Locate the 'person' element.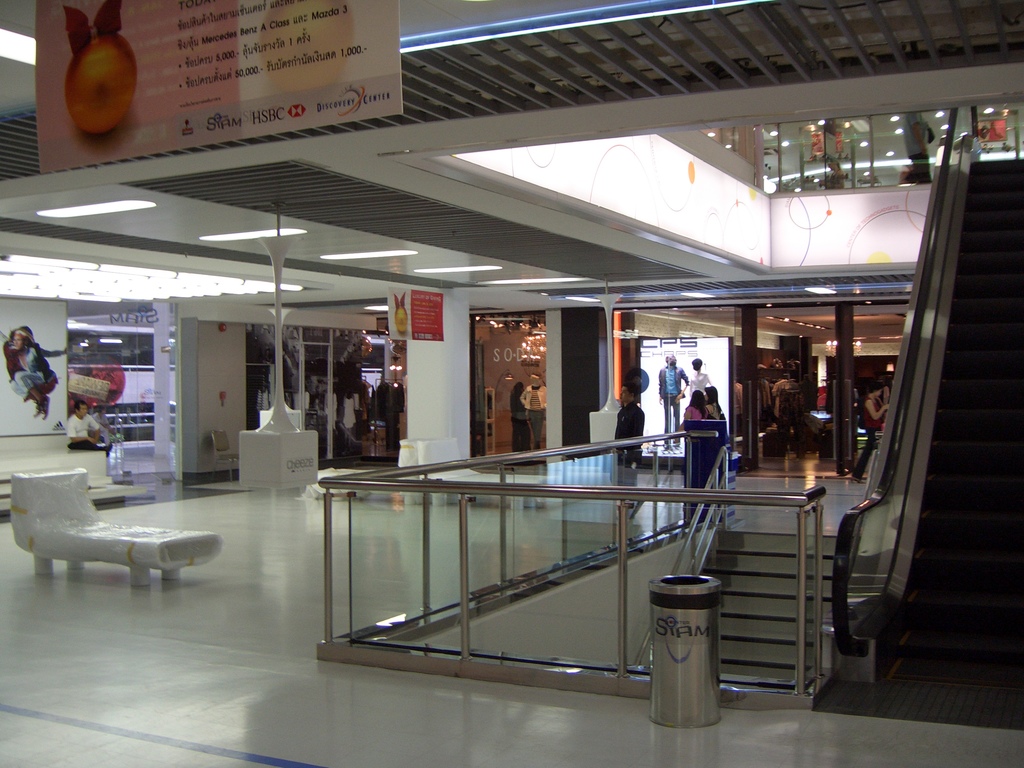
Element bbox: (94, 400, 115, 449).
